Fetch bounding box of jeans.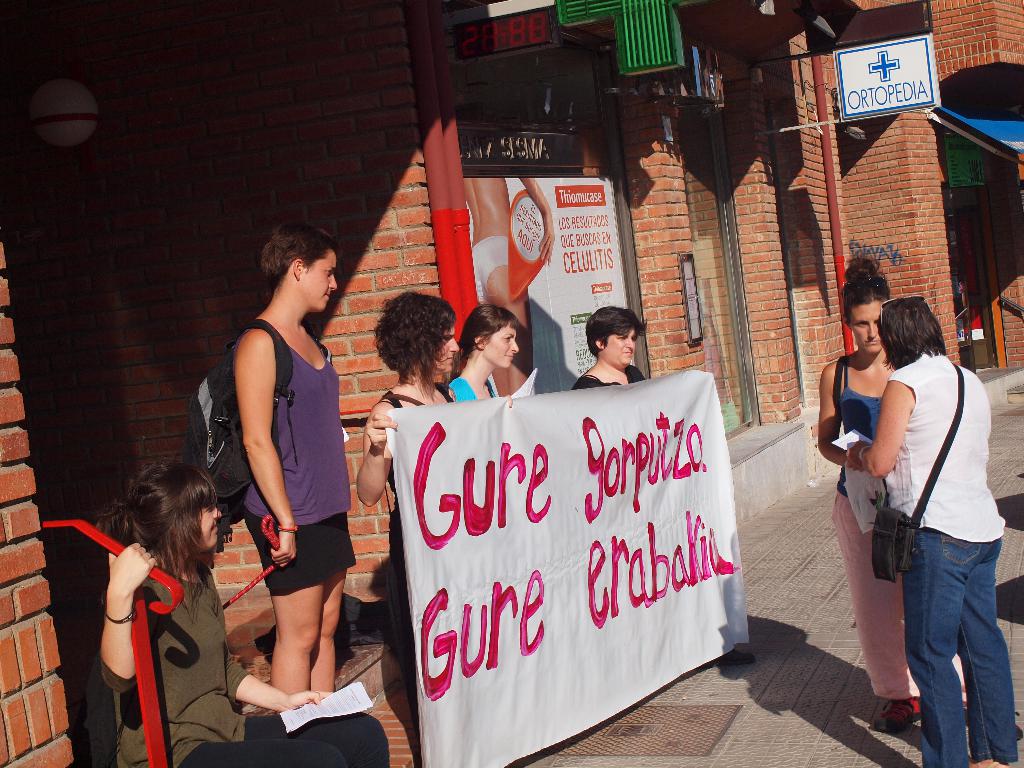
Bbox: [904, 528, 1020, 767].
